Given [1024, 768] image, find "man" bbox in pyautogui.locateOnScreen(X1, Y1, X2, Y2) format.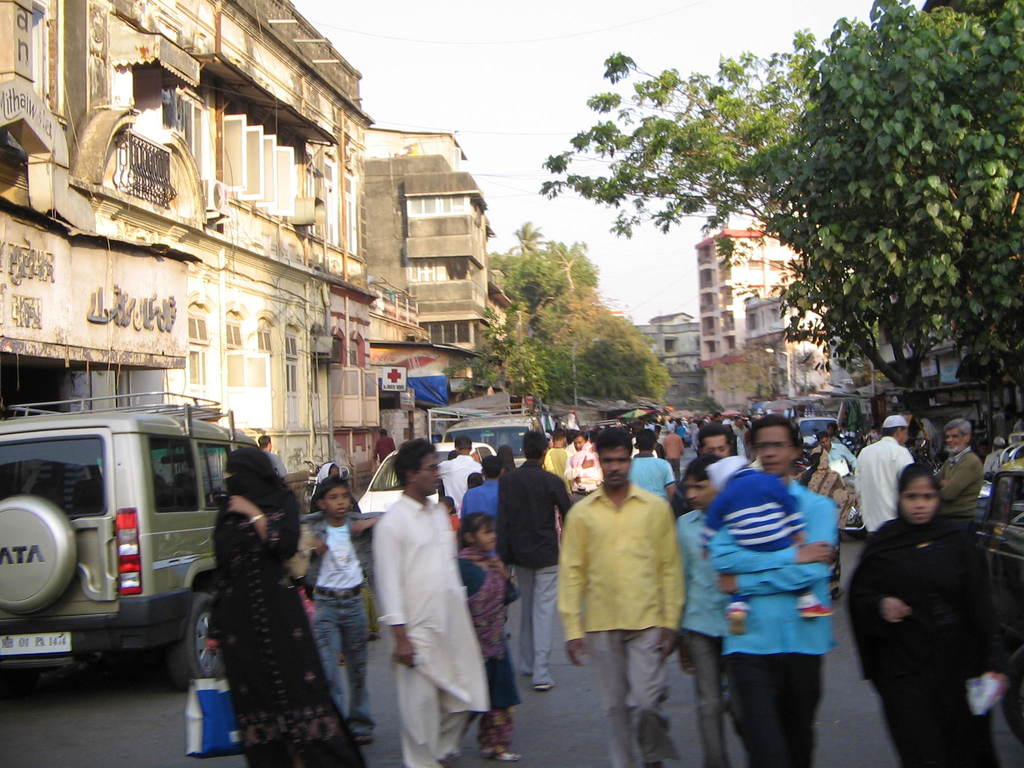
pyautogui.locateOnScreen(501, 428, 572, 691).
